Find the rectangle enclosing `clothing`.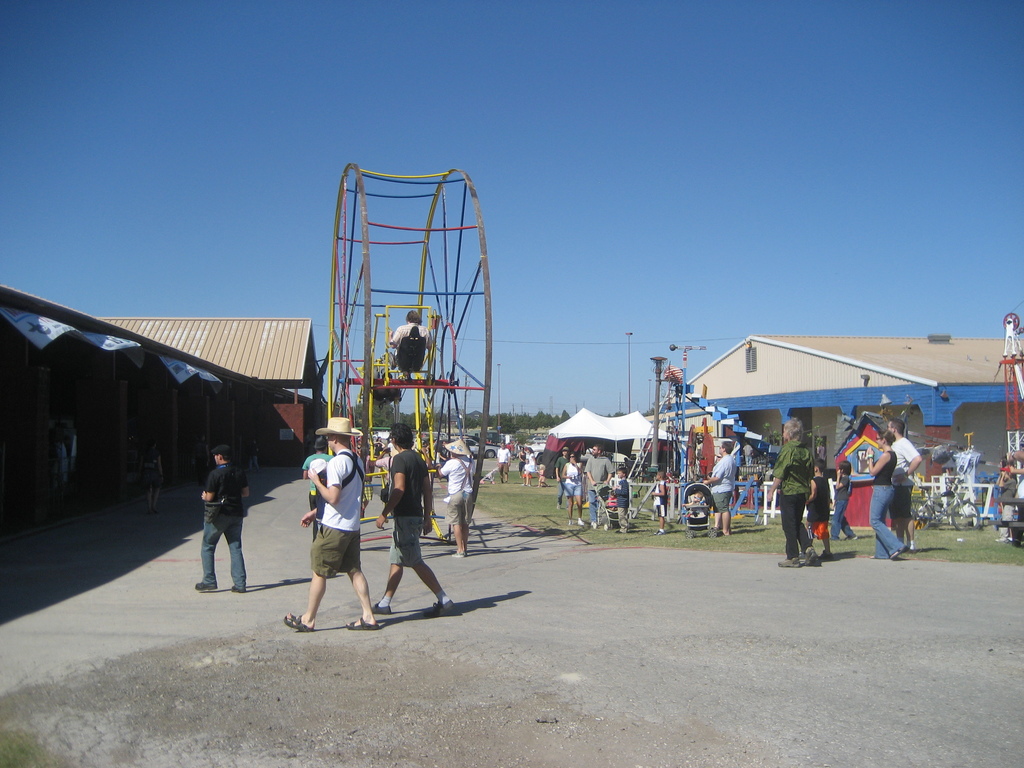
(x1=774, y1=438, x2=815, y2=555).
